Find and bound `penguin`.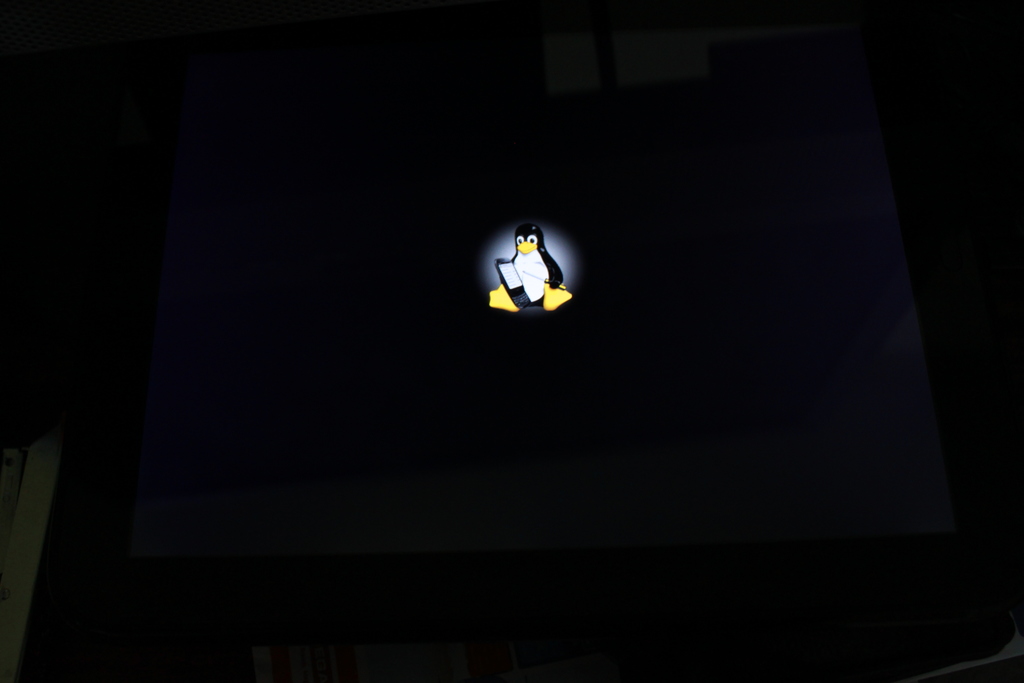
Bound: x1=491 y1=226 x2=572 y2=309.
